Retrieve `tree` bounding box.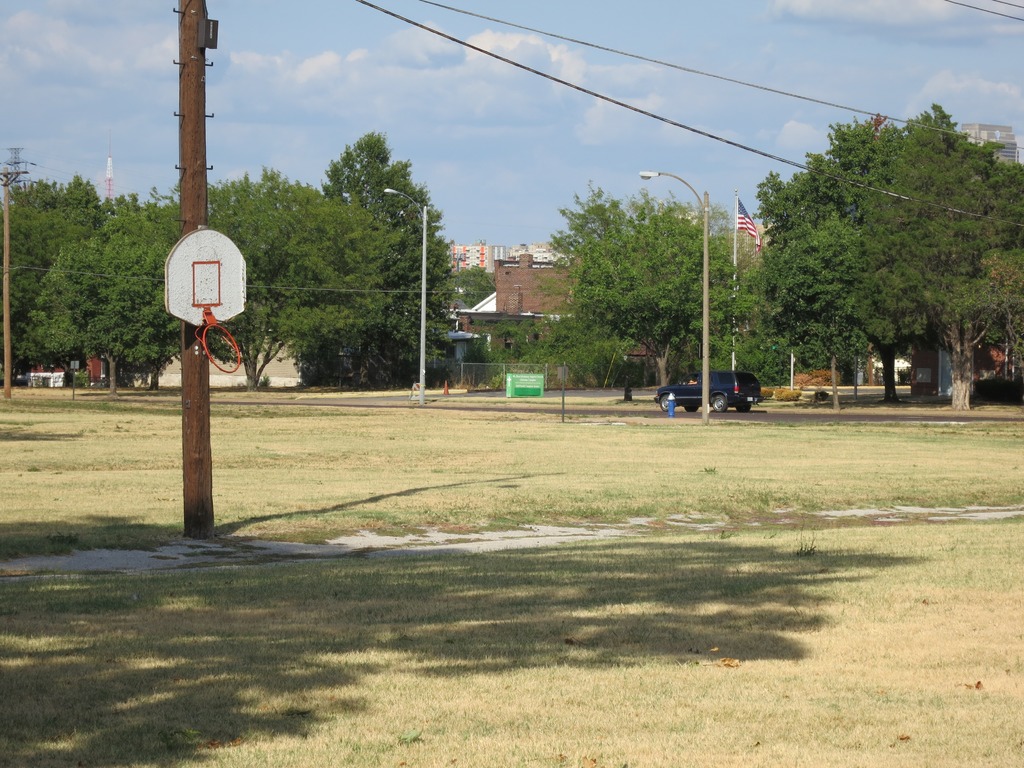
Bounding box: box(9, 223, 133, 393).
